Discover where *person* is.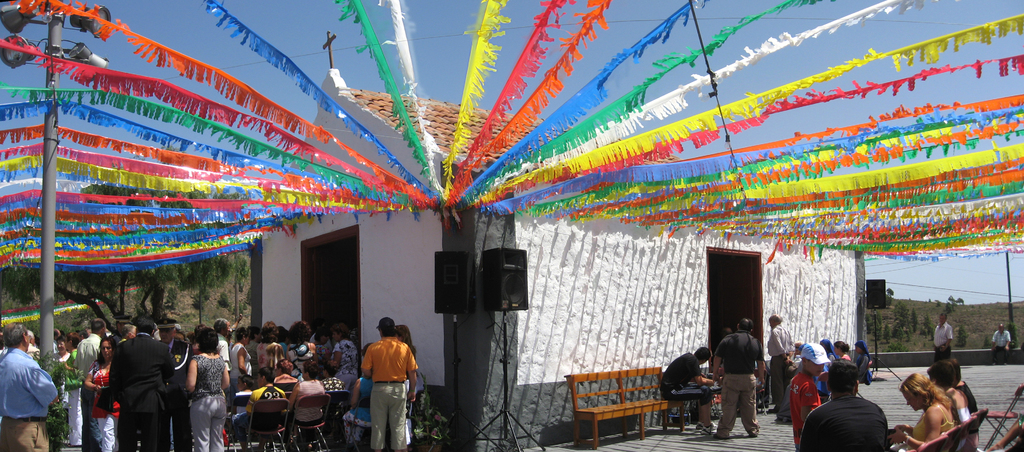
Discovered at left=941, top=355, right=979, bottom=414.
